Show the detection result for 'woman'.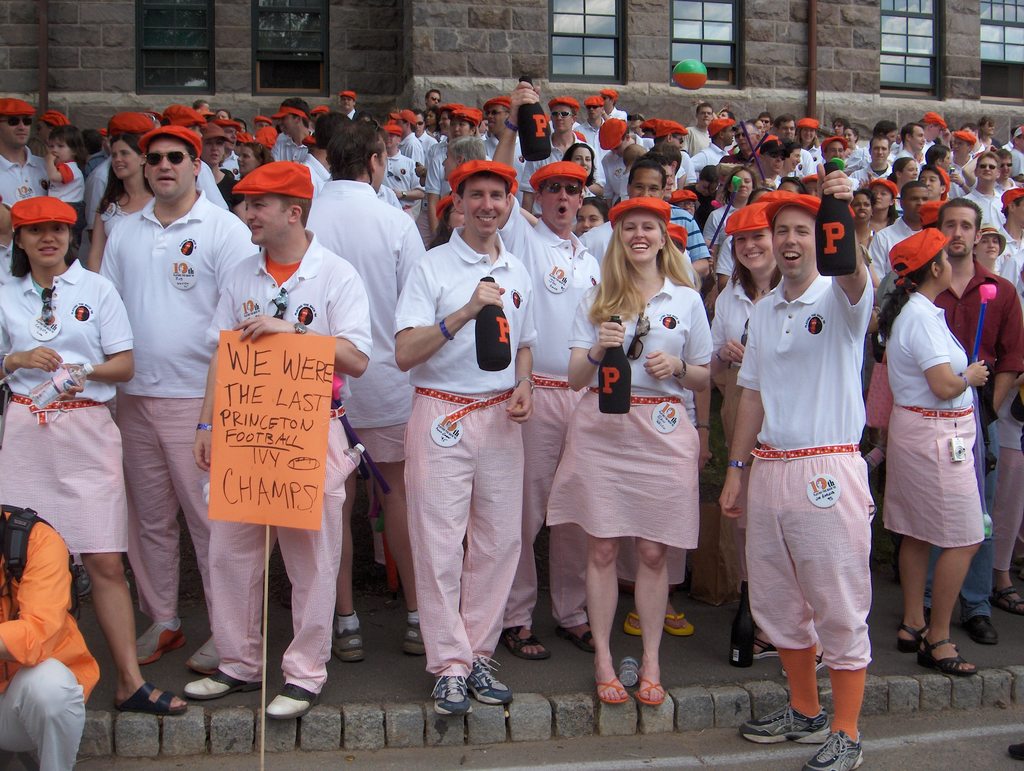
<region>867, 218, 1000, 685</region>.
